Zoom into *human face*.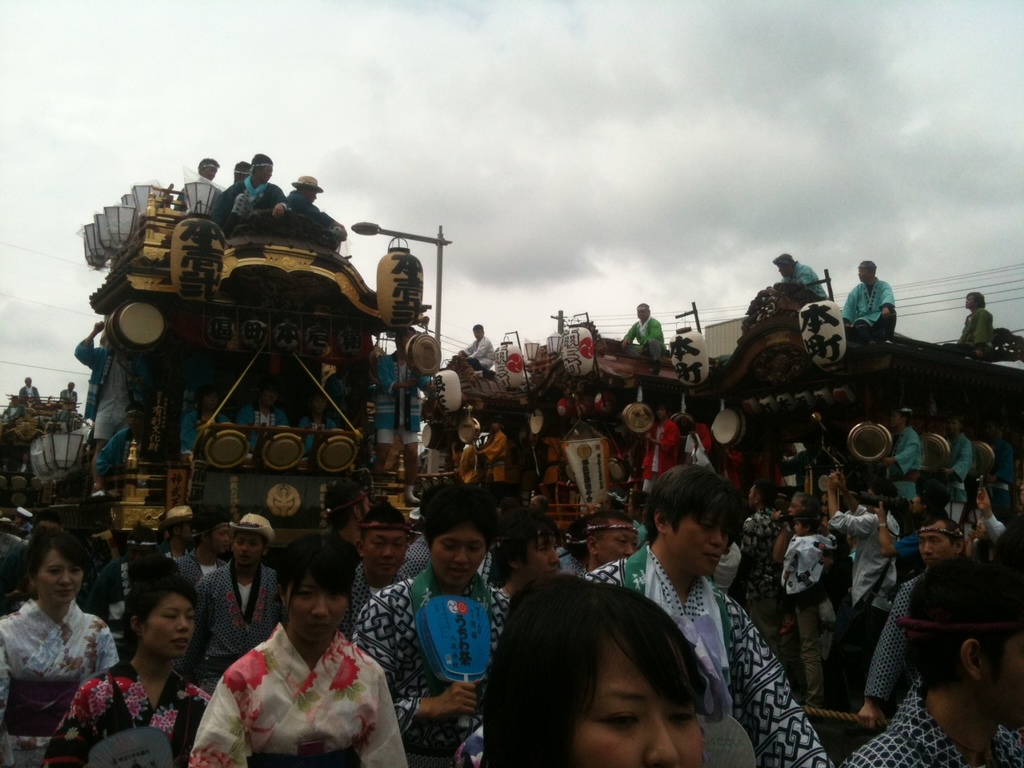
Zoom target: (598, 511, 634, 566).
